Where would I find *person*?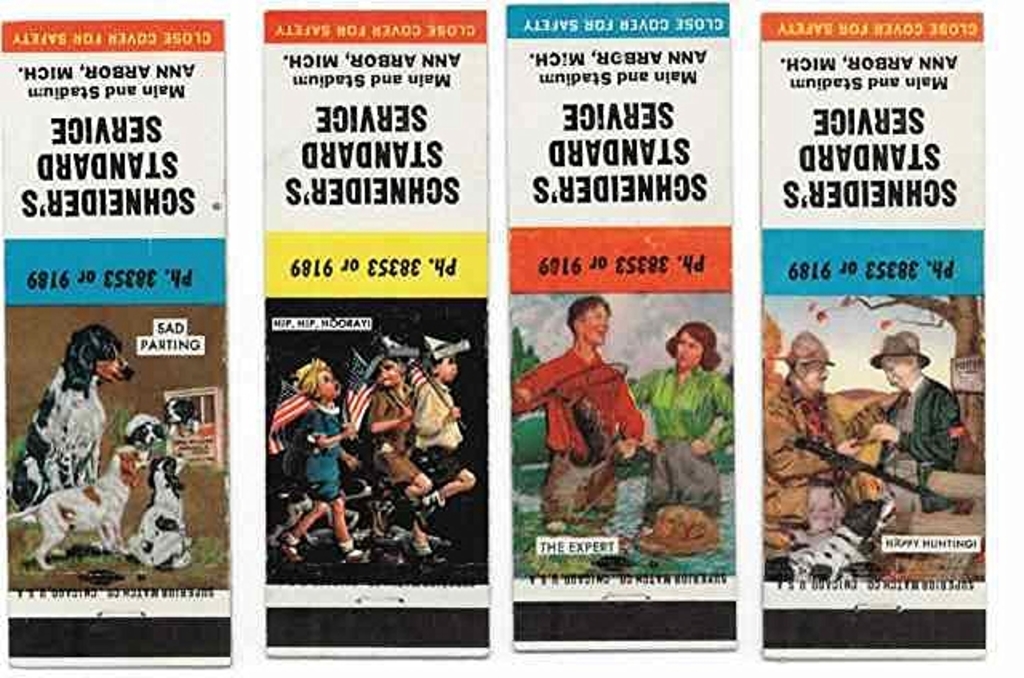
At left=278, top=360, right=365, bottom=561.
